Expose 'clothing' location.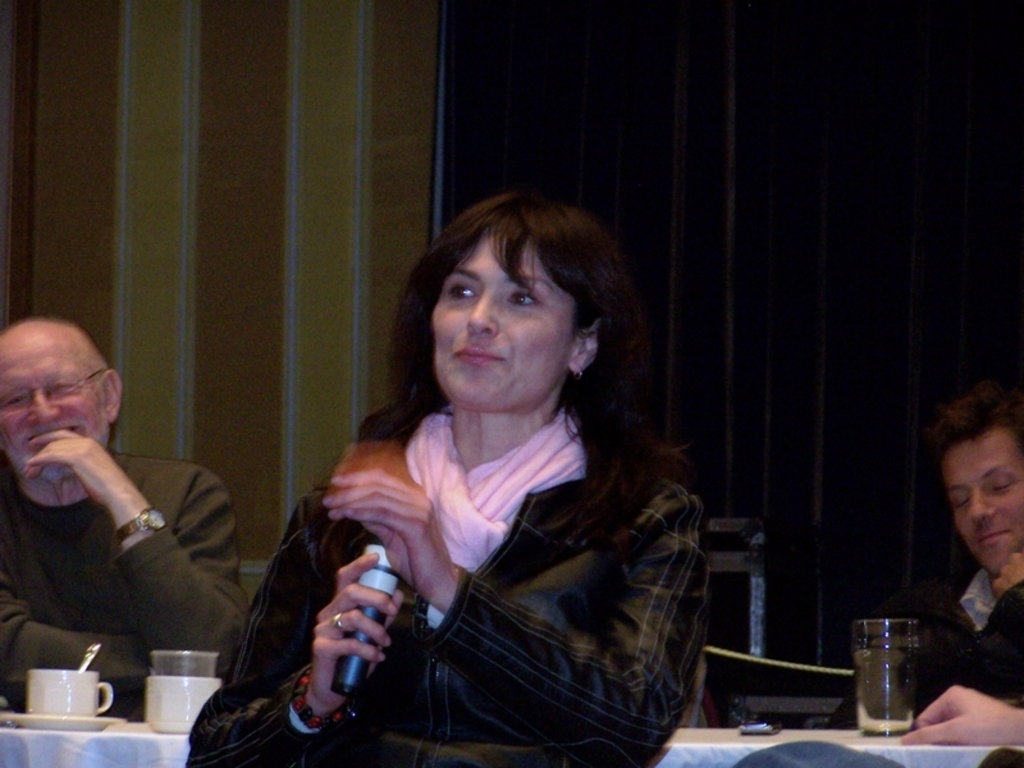
Exposed at <box>828,568,1023,726</box>.
